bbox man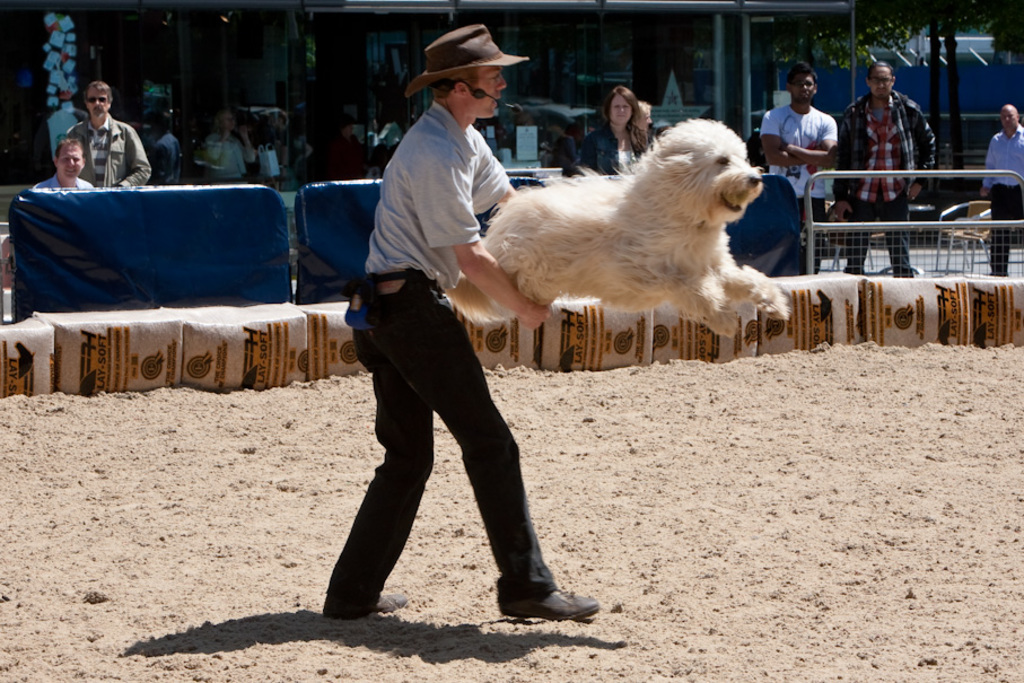
{"left": 151, "top": 108, "right": 181, "bottom": 186}
